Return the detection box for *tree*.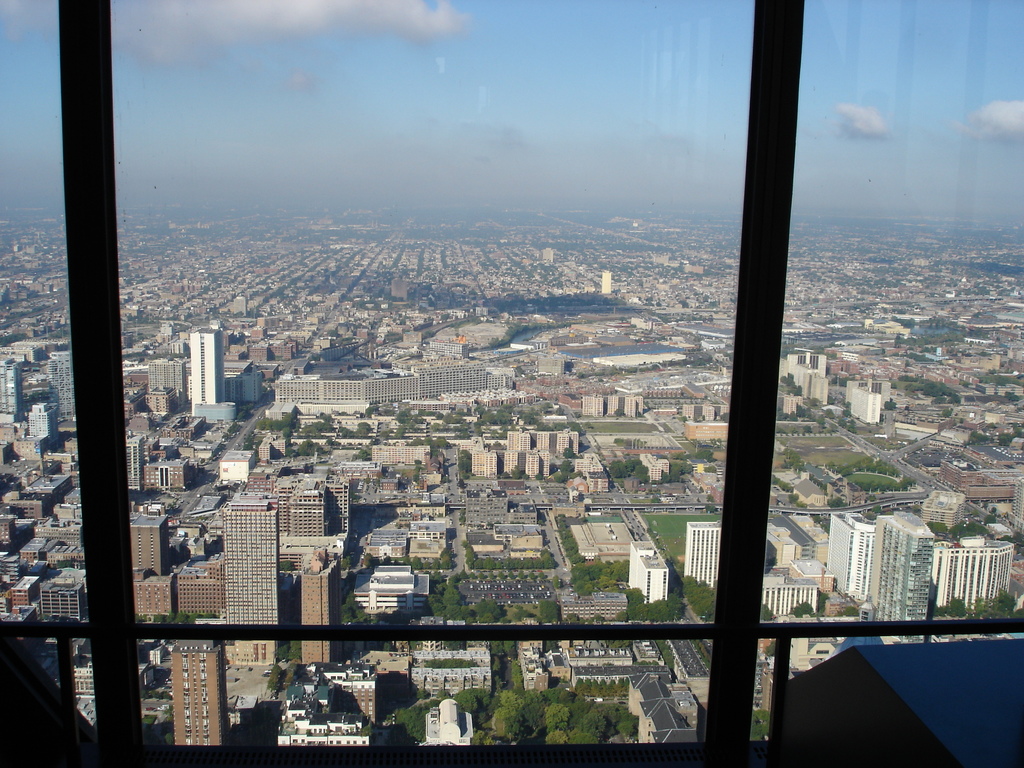
x1=278, y1=557, x2=294, y2=572.
